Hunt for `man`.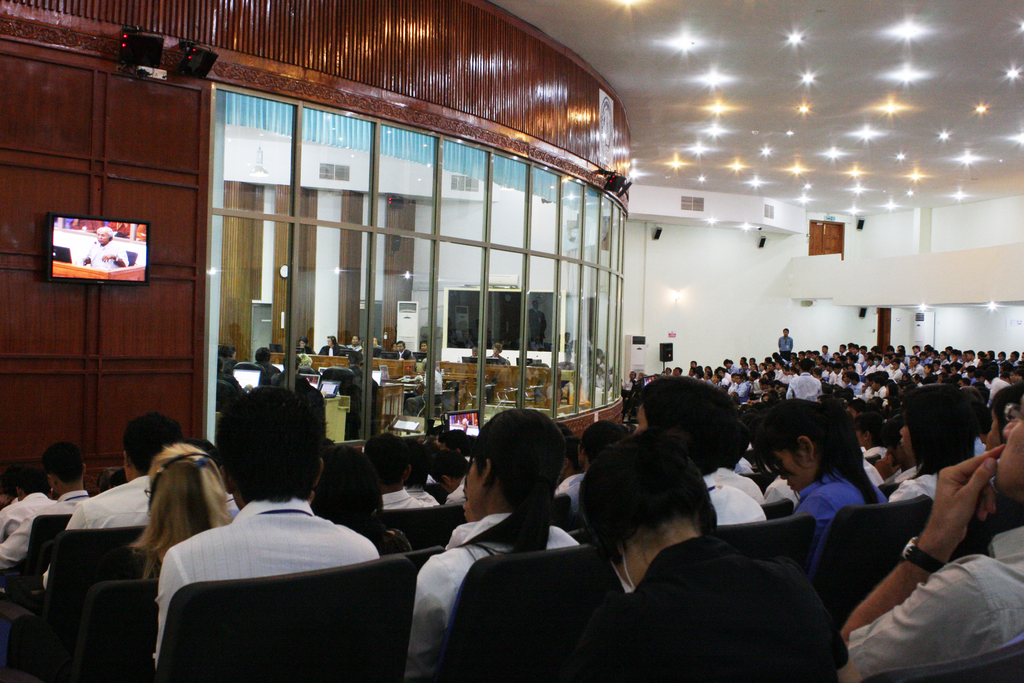
Hunted down at [left=270, top=351, right=315, bottom=392].
